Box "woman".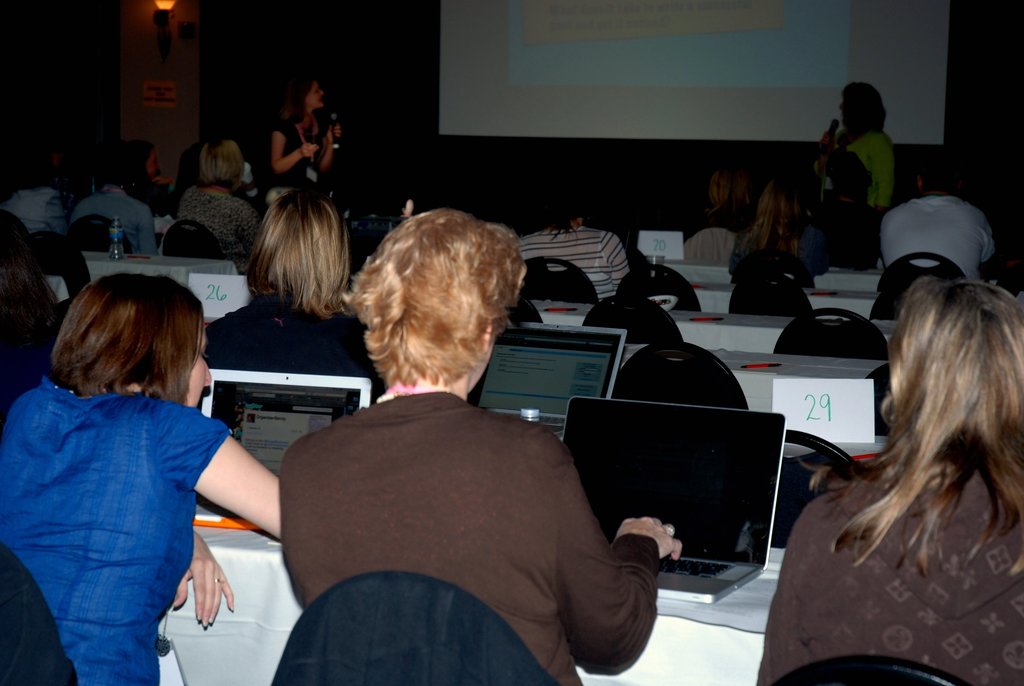
pyautogui.locateOnScreen(265, 76, 351, 206).
